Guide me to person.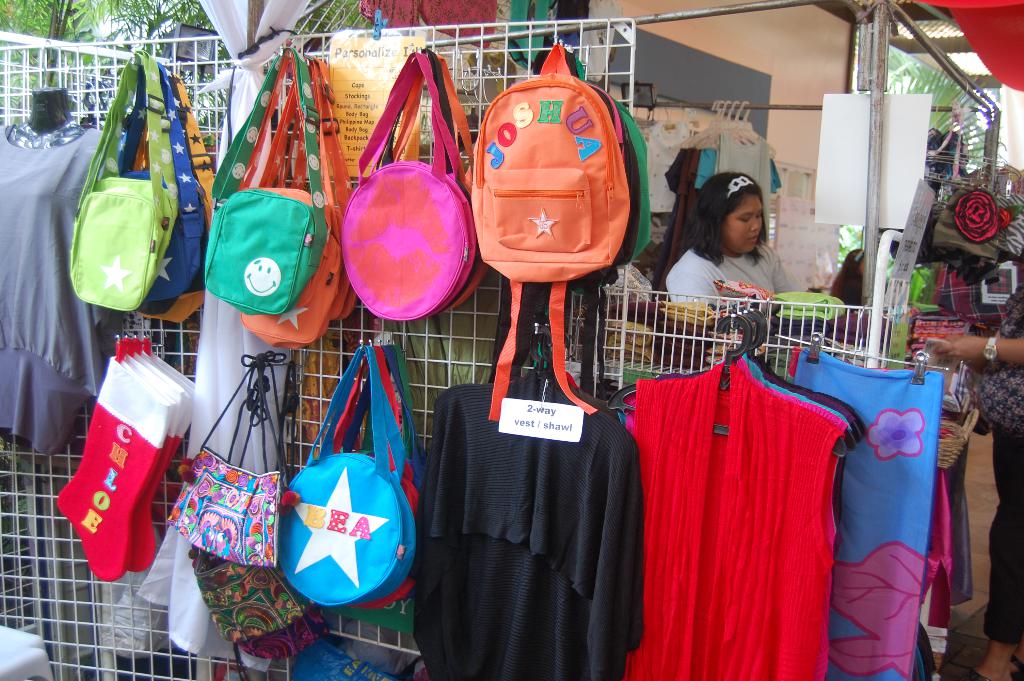
Guidance: region(831, 247, 865, 312).
